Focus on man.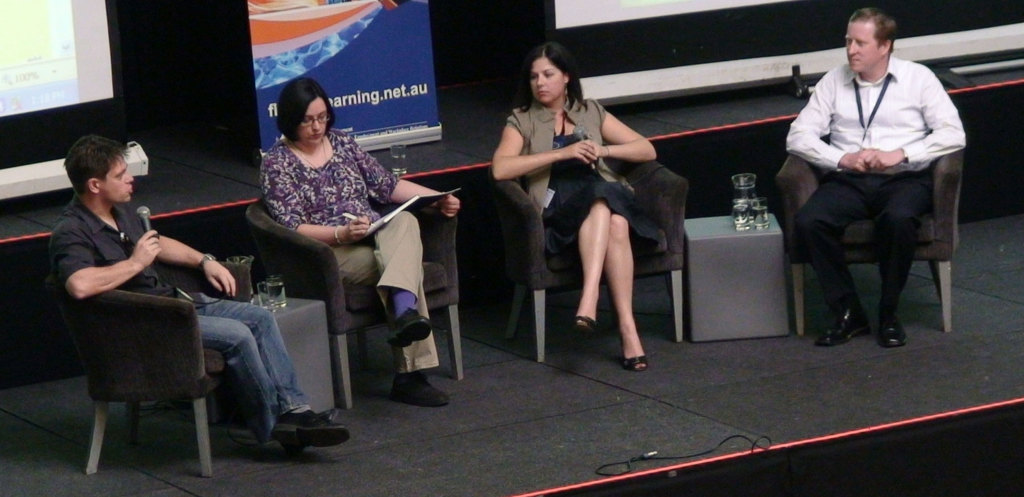
Focused at BBox(779, 13, 970, 359).
